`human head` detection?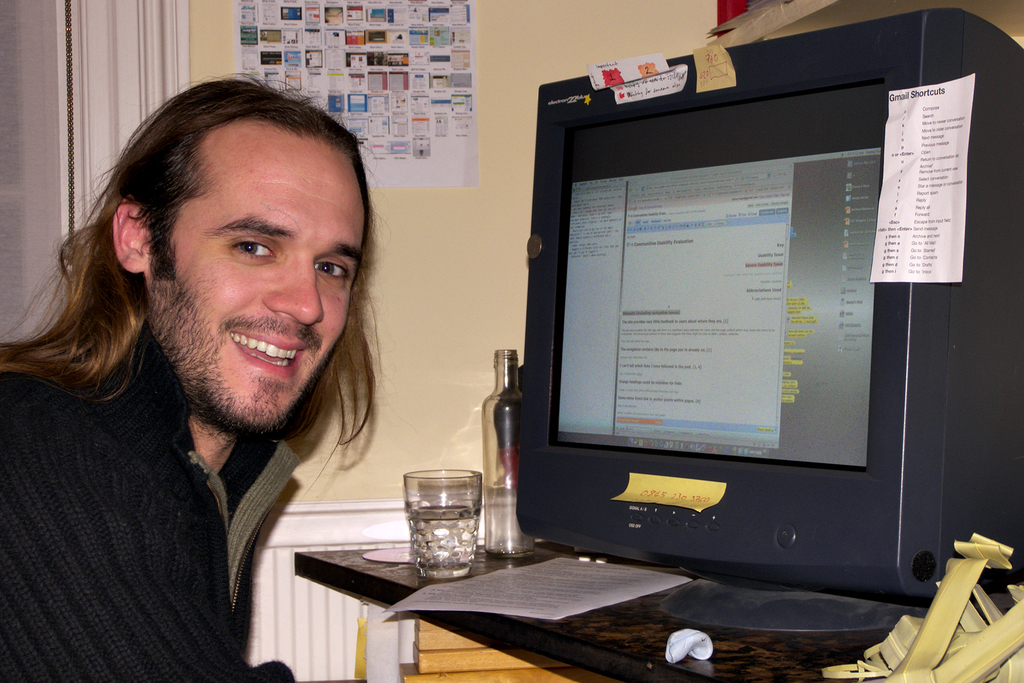
85 73 375 443
